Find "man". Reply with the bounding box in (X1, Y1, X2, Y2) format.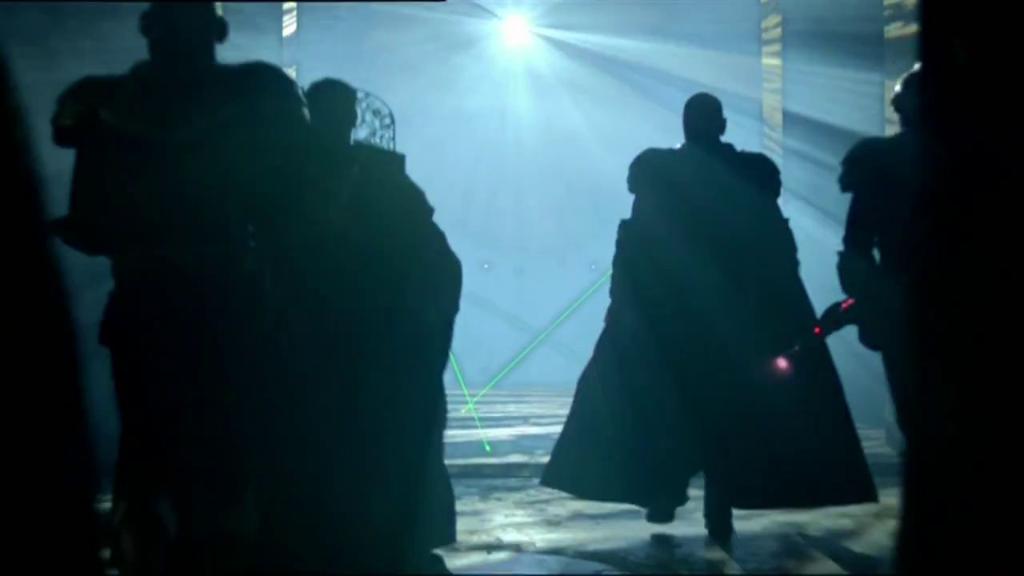
(538, 91, 878, 541).
